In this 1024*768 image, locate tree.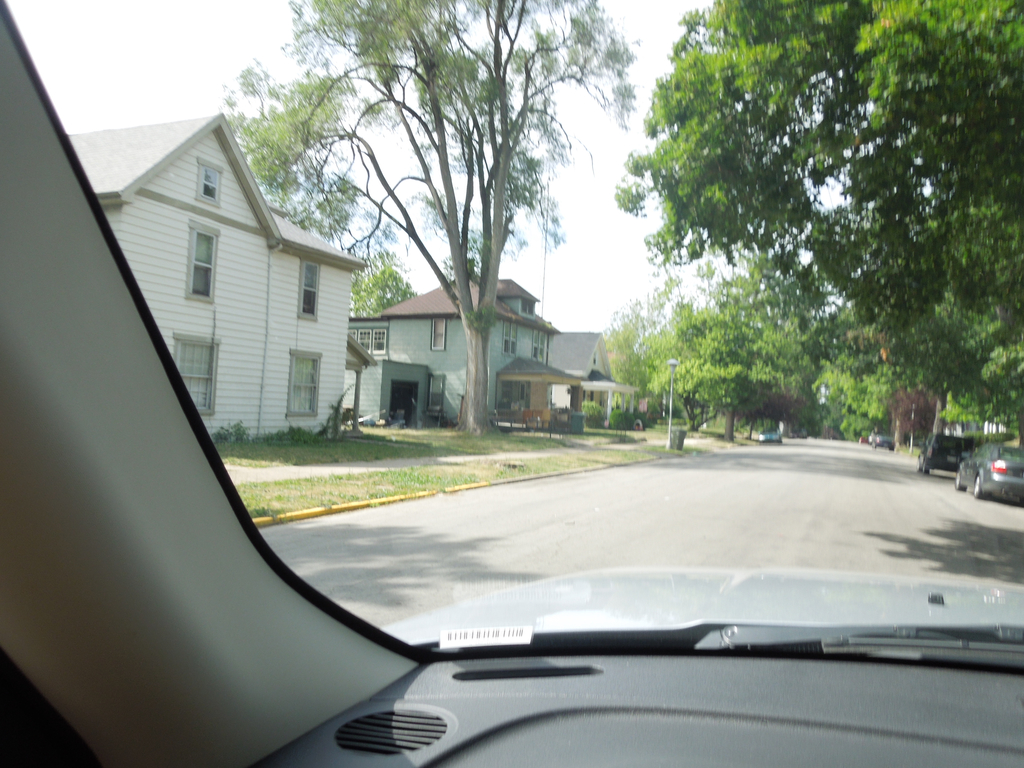
Bounding box: crop(346, 250, 429, 321).
